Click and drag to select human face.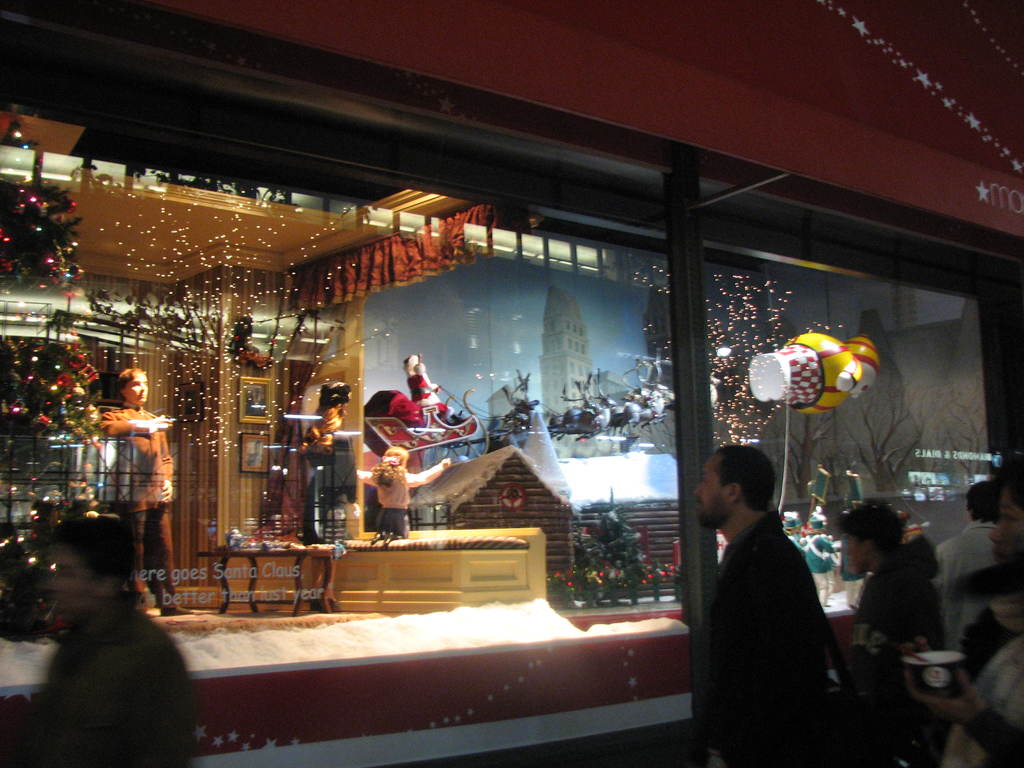
Selection: pyautogui.locateOnScreen(125, 371, 147, 402).
